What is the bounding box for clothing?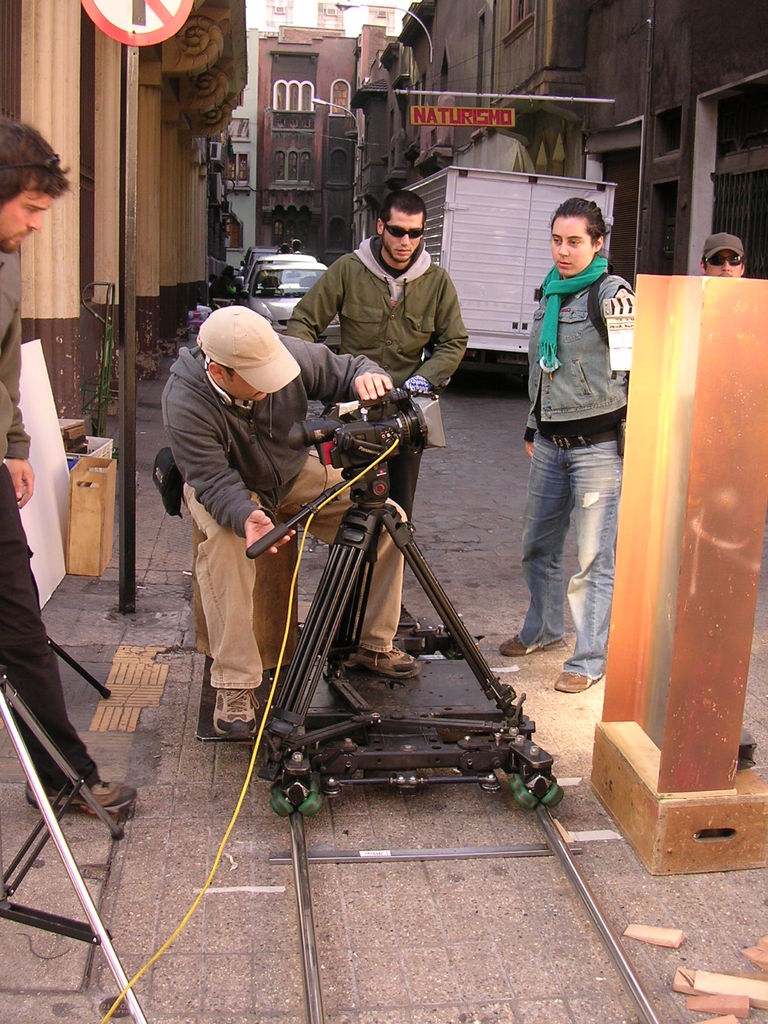
x1=298 y1=244 x2=482 y2=662.
